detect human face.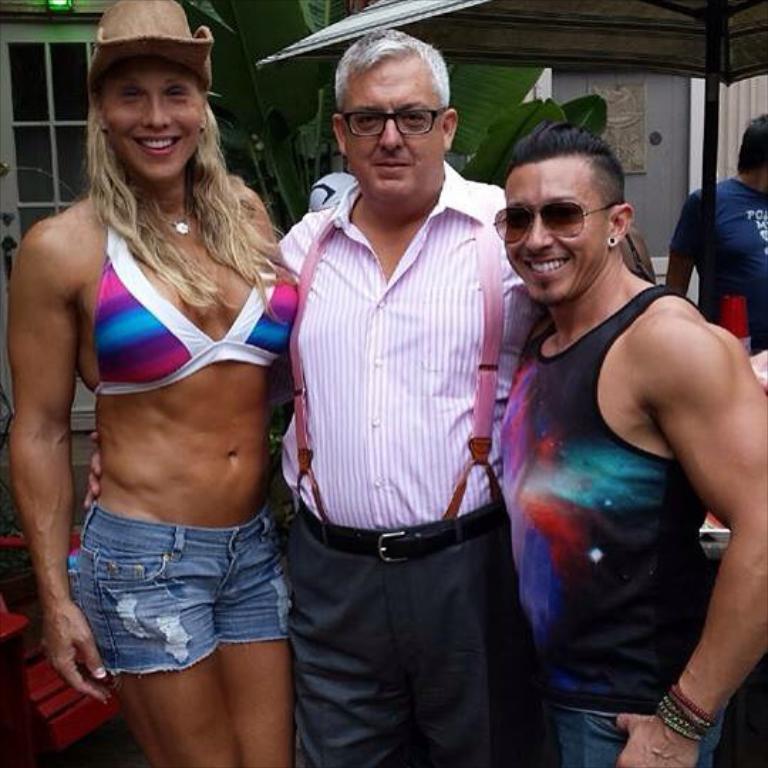
Detected at [x1=503, y1=162, x2=603, y2=304].
